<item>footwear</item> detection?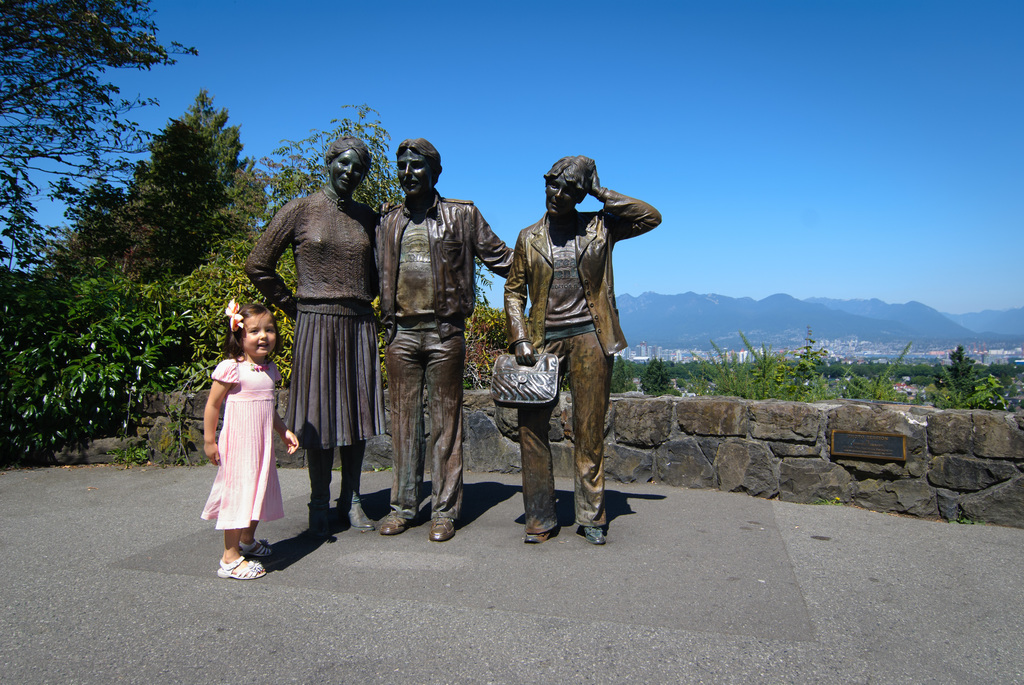
detection(582, 528, 604, 544)
